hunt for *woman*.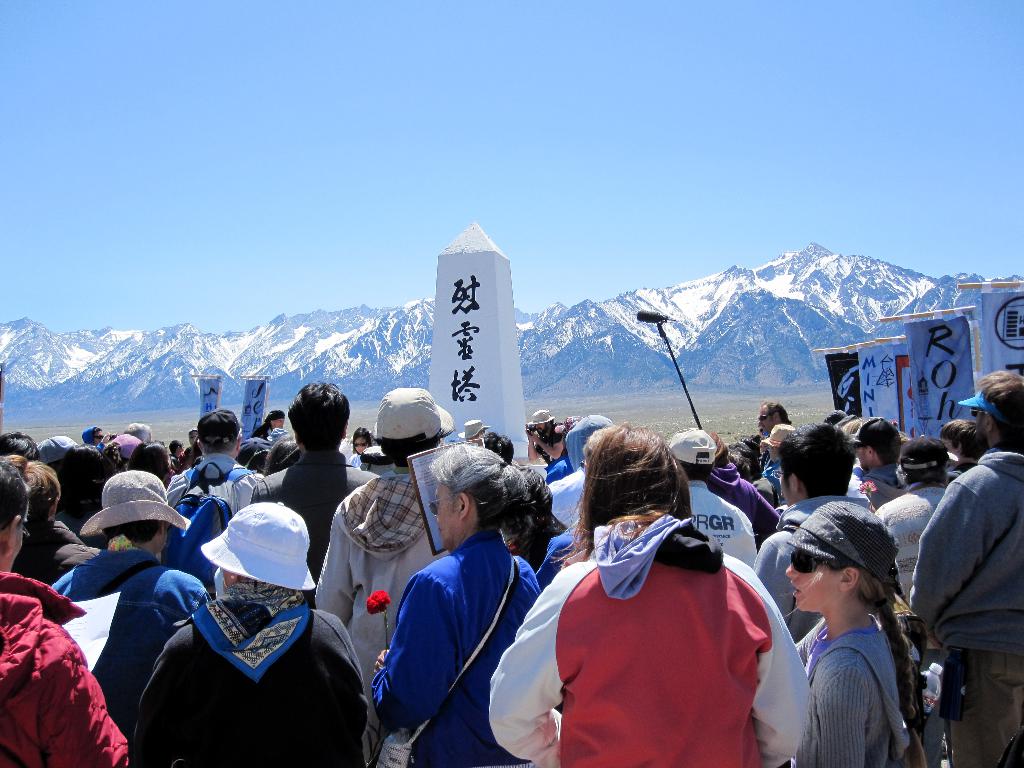
Hunted down at [left=10, top=454, right=106, bottom=585].
